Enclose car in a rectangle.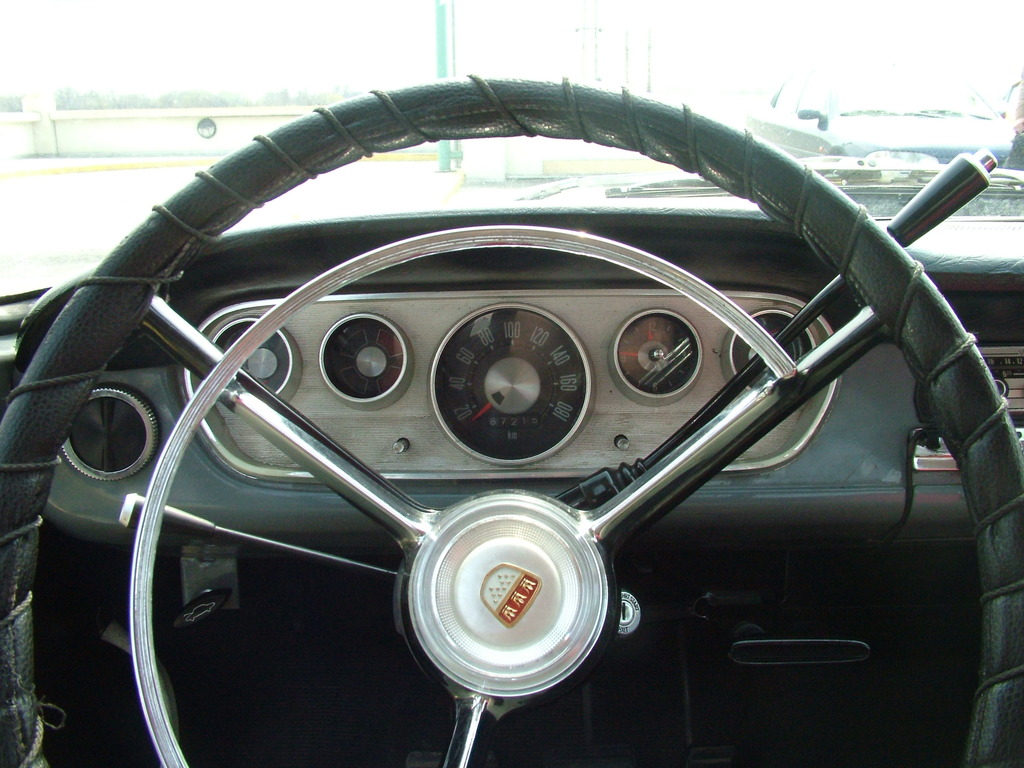
select_region(0, 67, 1023, 767).
